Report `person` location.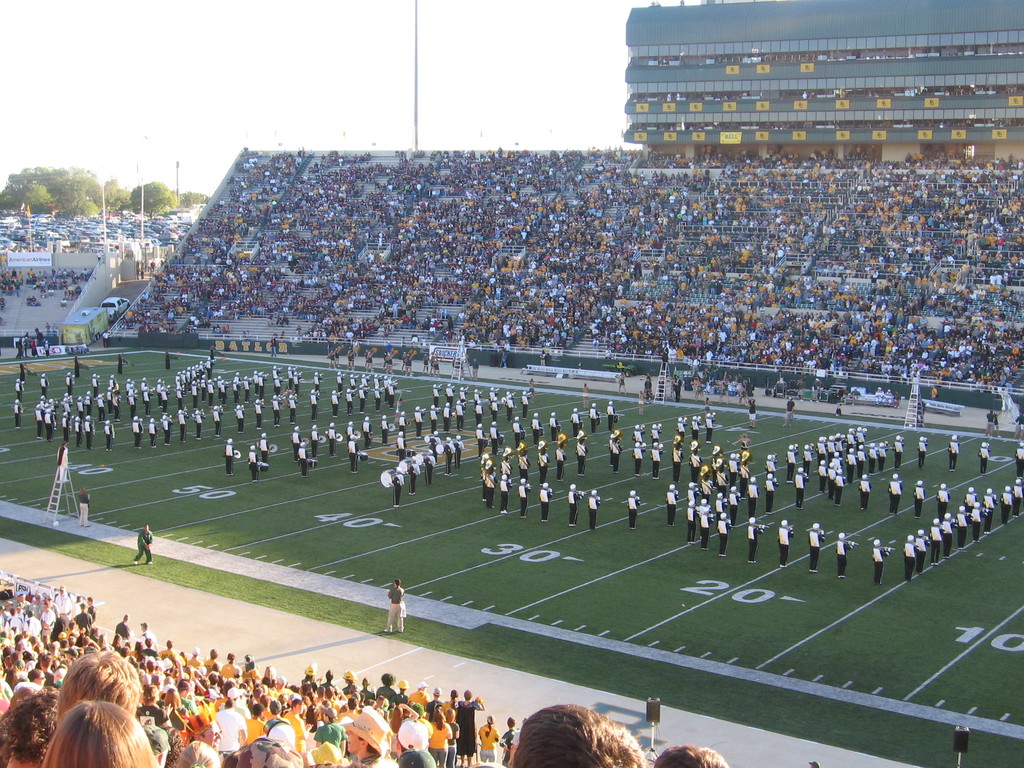
Report: rect(133, 524, 156, 560).
